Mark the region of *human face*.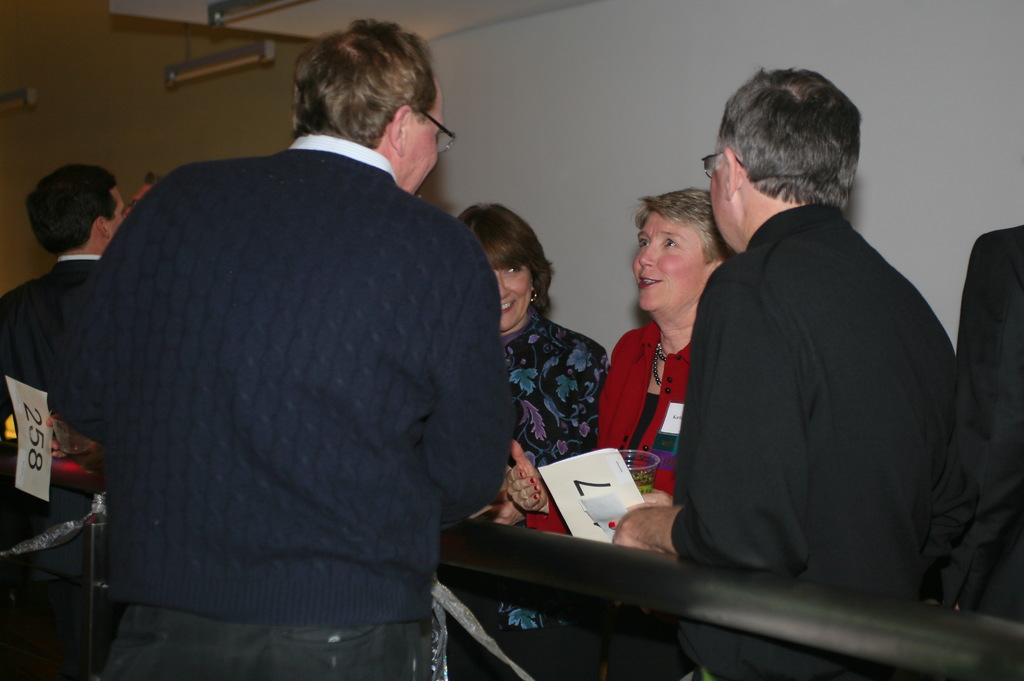
Region: l=708, t=155, r=735, b=246.
